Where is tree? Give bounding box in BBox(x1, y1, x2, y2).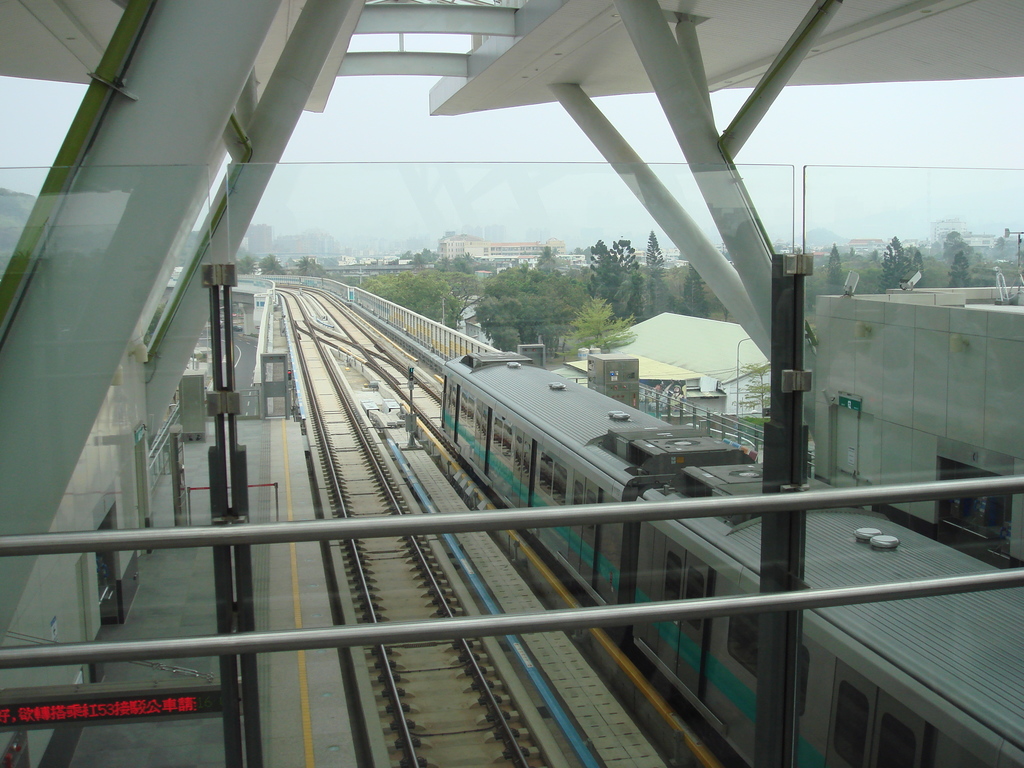
BBox(822, 242, 845, 304).
